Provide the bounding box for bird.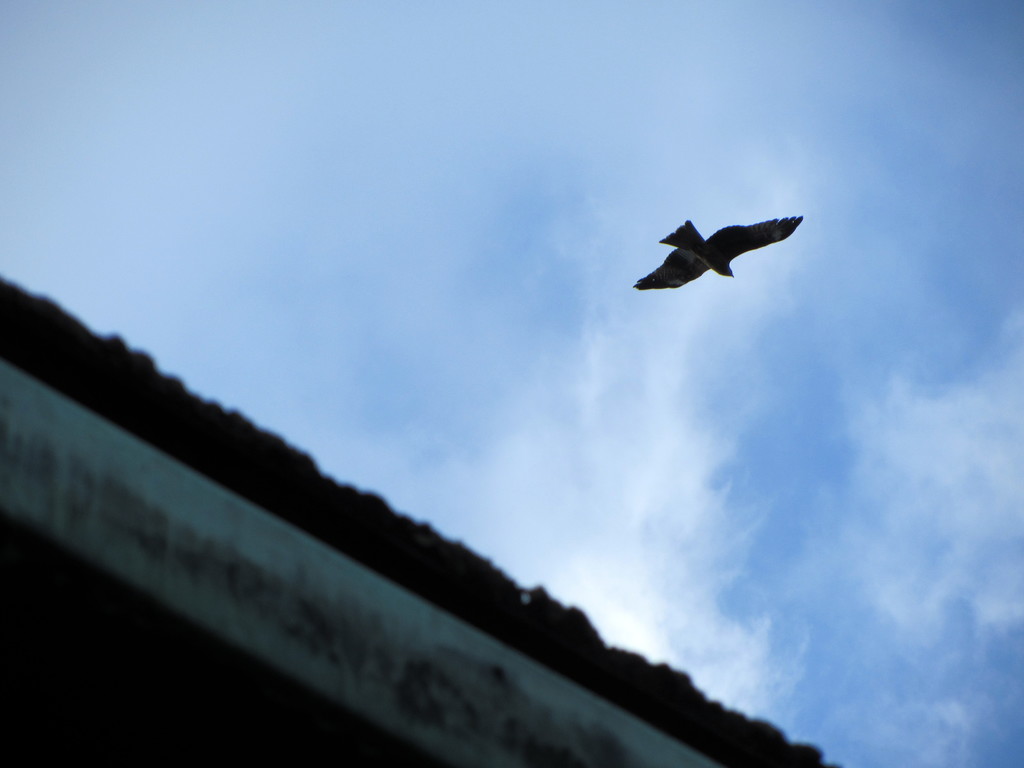
x1=630 y1=214 x2=801 y2=292.
